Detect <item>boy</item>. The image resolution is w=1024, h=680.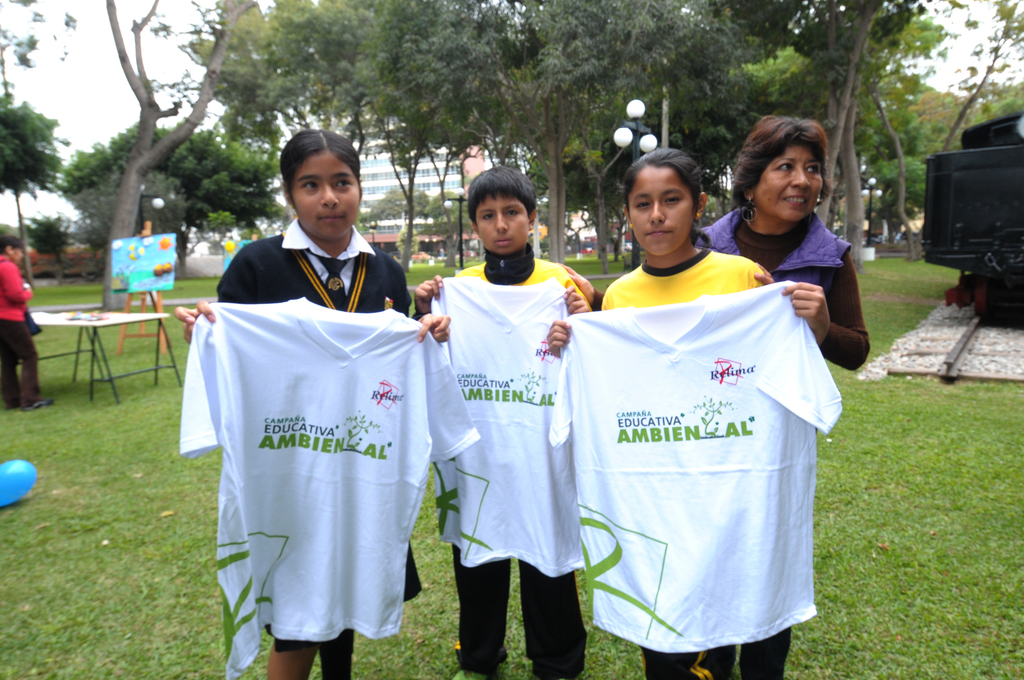
box(416, 174, 610, 661).
